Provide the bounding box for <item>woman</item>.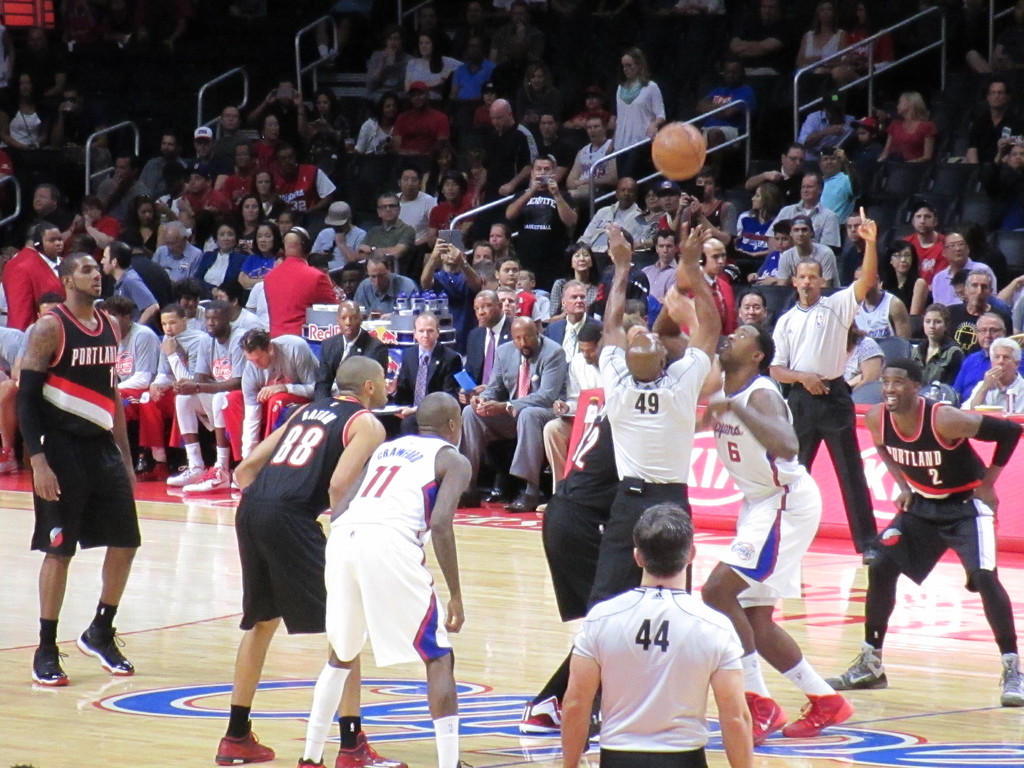
[488,214,521,266].
